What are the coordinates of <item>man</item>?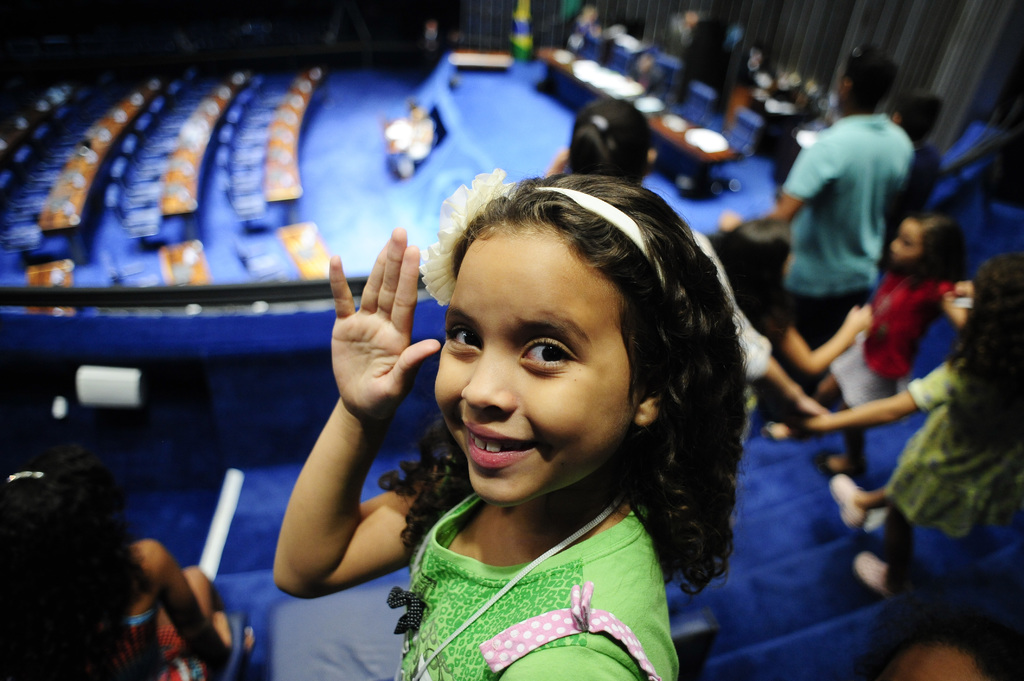
bbox=(766, 49, 916, 349).
